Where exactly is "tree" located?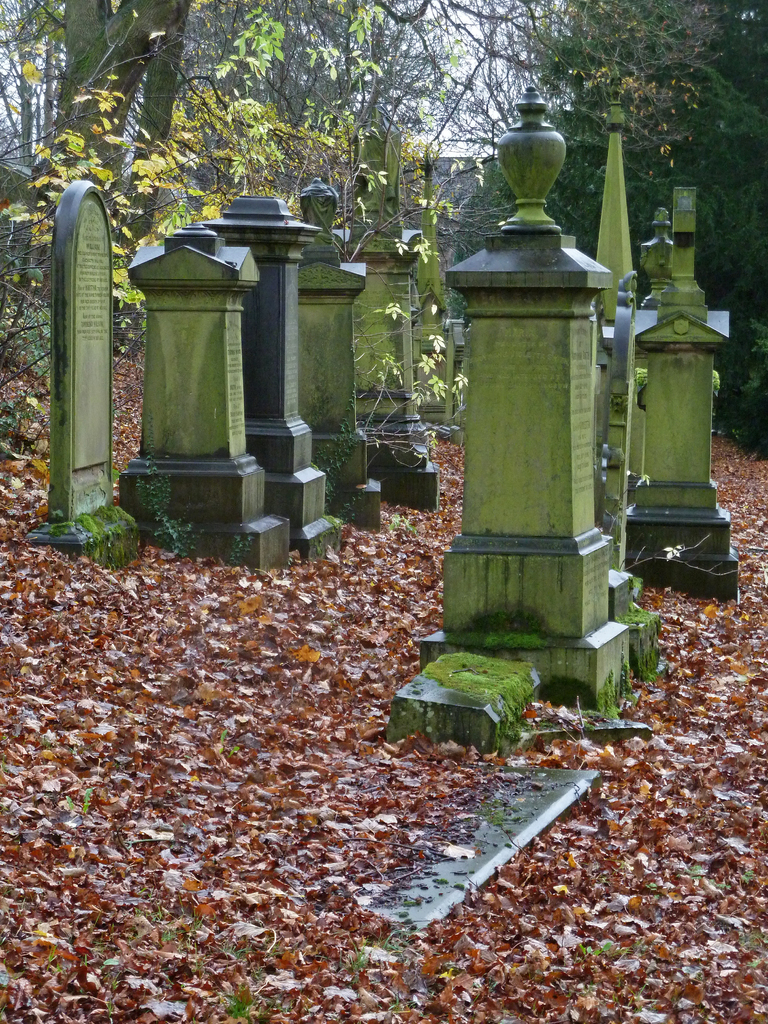
Its bounding box is (0,0,92,206).
